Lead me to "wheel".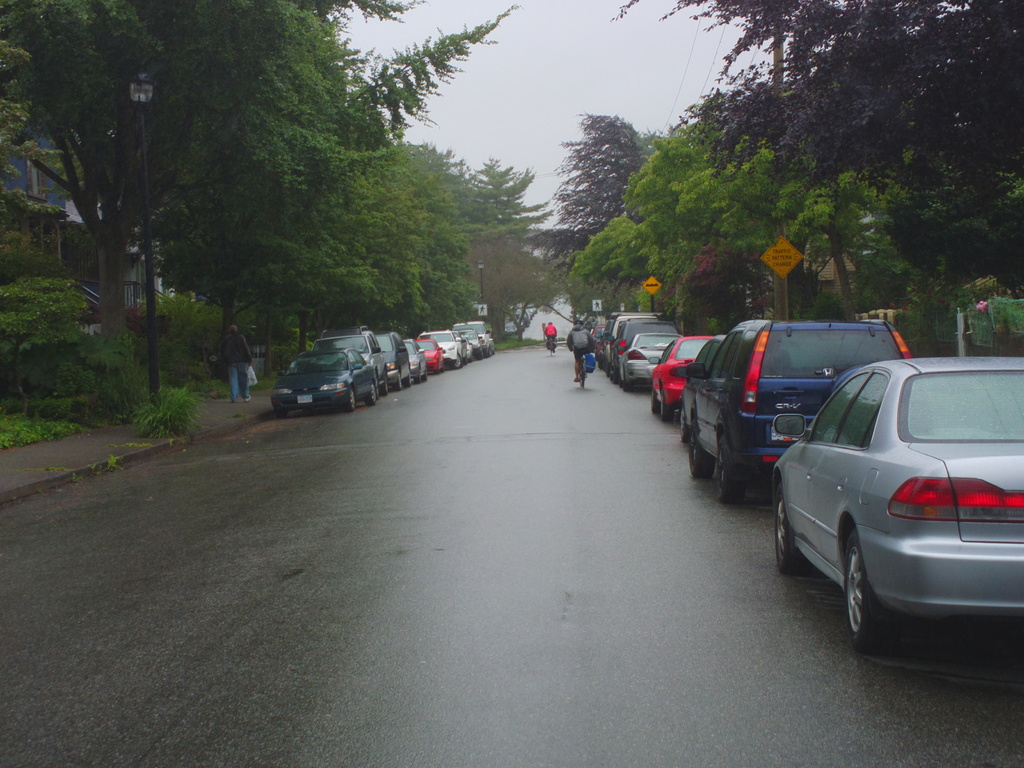
Lead to [left=362, top=382, right=374, bottom=404].
